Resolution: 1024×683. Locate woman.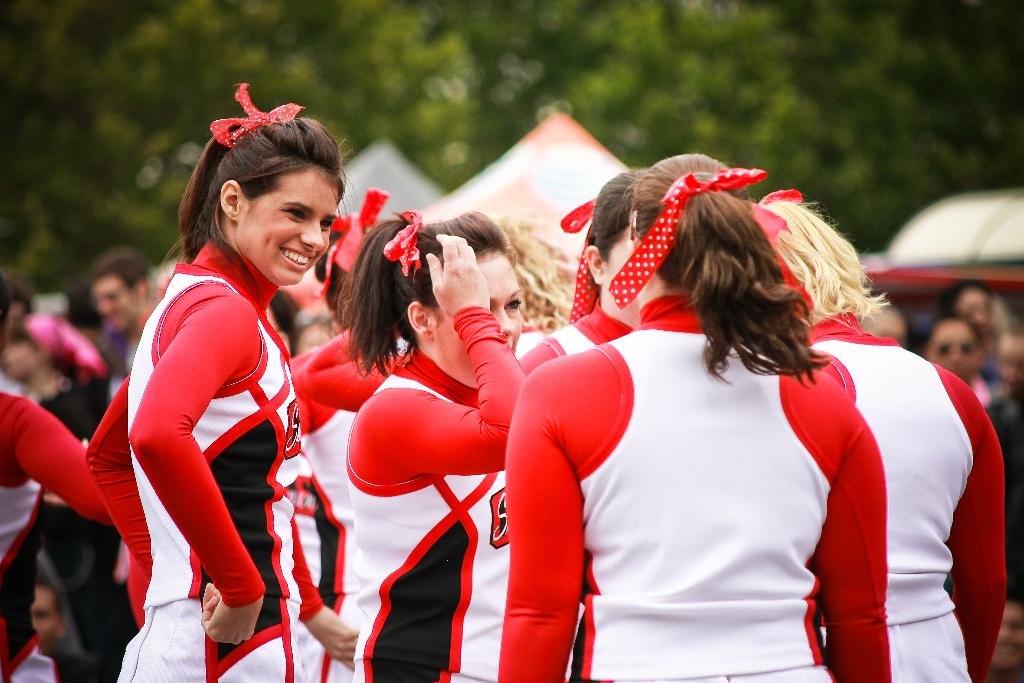
bbox=[115, 84, 352, 682].
